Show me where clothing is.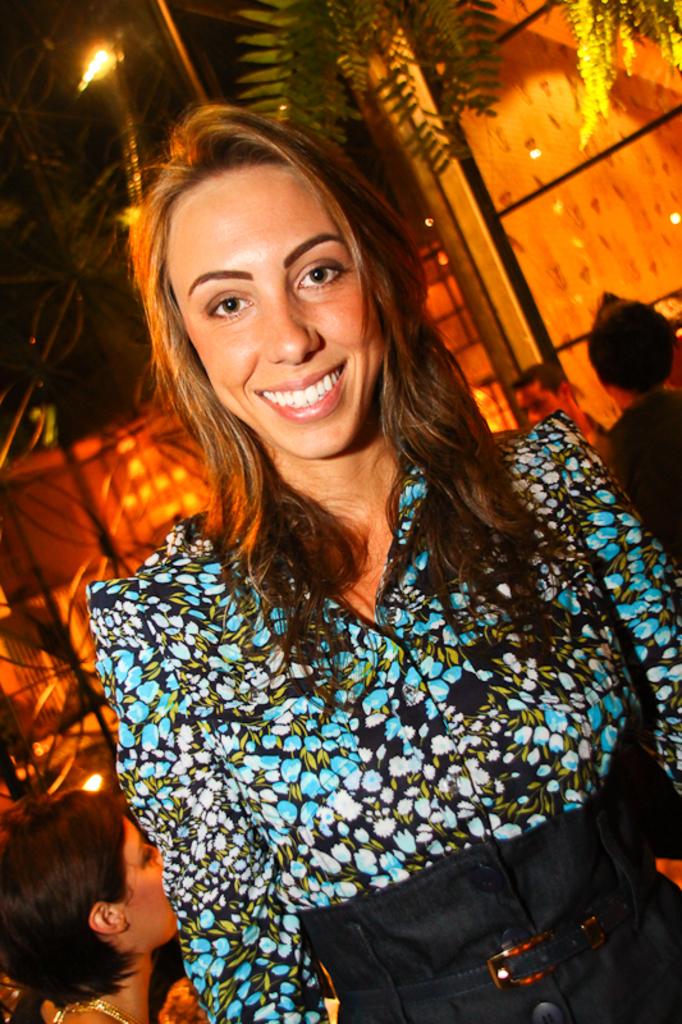
clothing is at [110,465,568,986].
